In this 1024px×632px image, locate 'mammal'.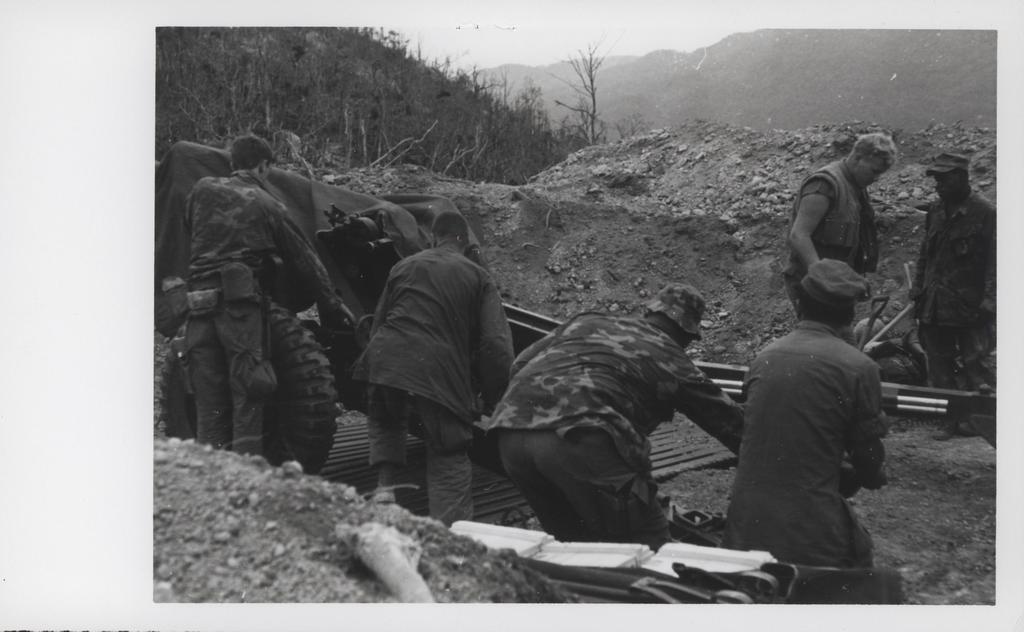
Bounding box: (777, 129, 899, 356).
